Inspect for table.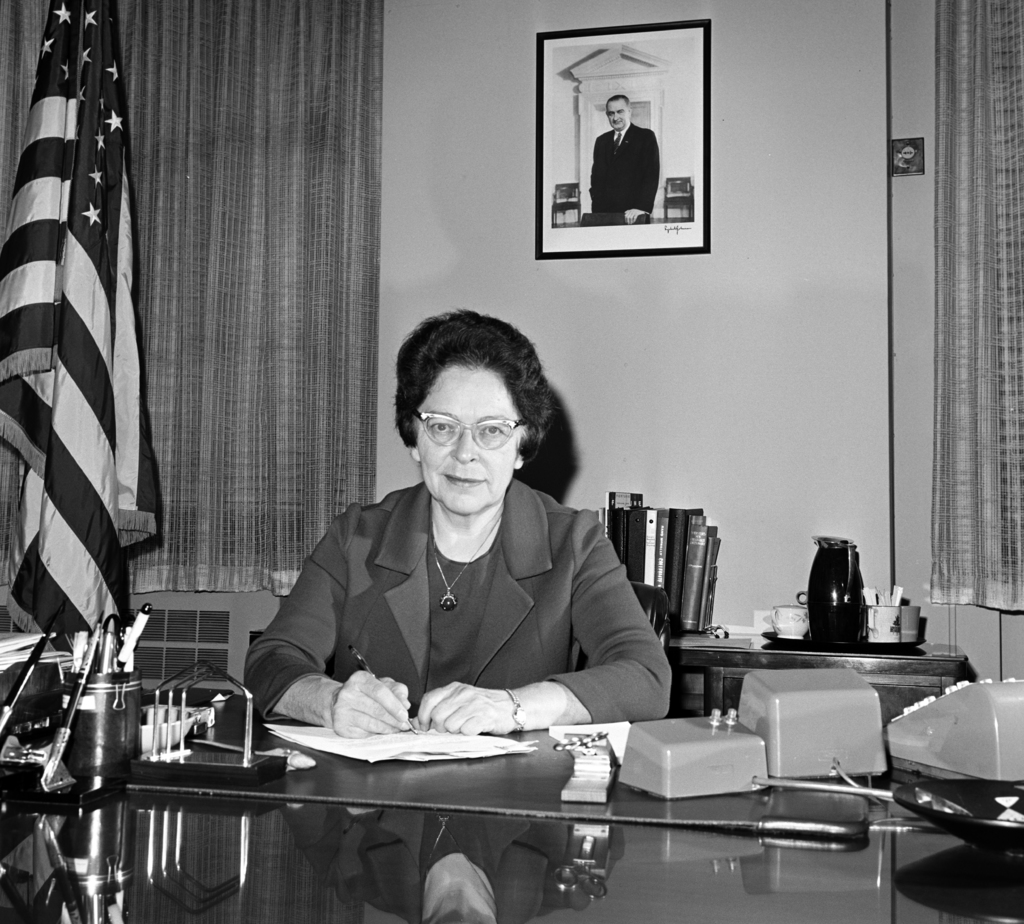
Inspection: 58/687/936/904.
